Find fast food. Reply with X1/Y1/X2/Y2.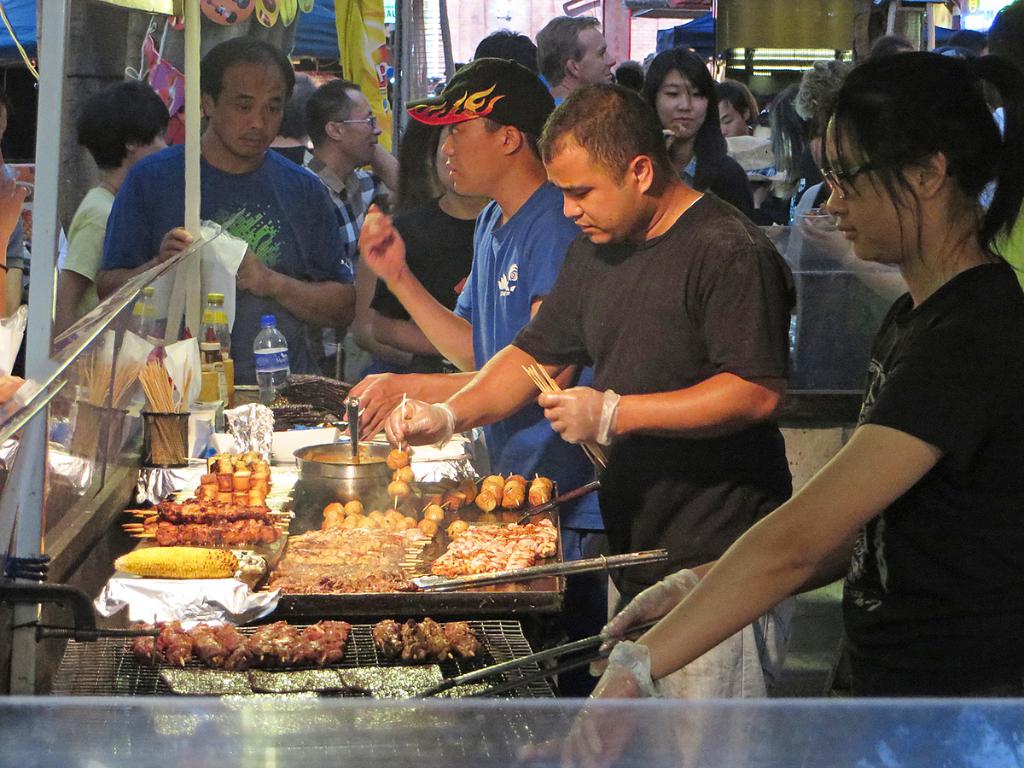
148/525/282/541.
